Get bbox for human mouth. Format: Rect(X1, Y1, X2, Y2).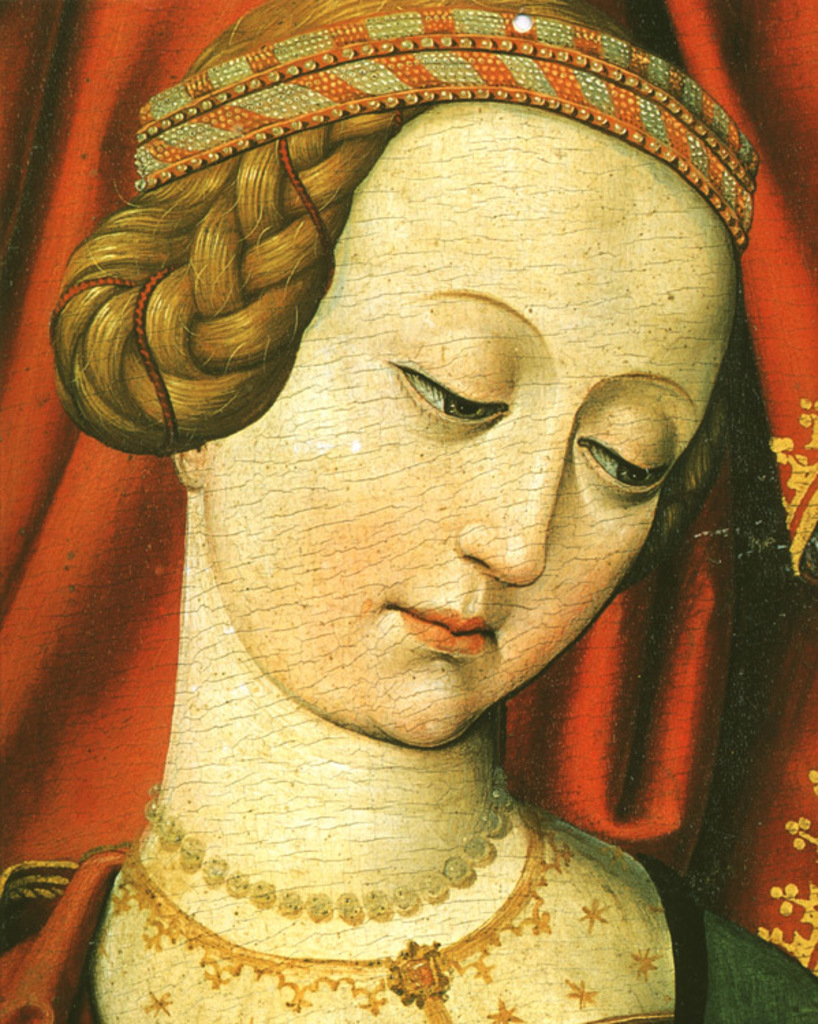
Rect(391, 605, 494, 657).
